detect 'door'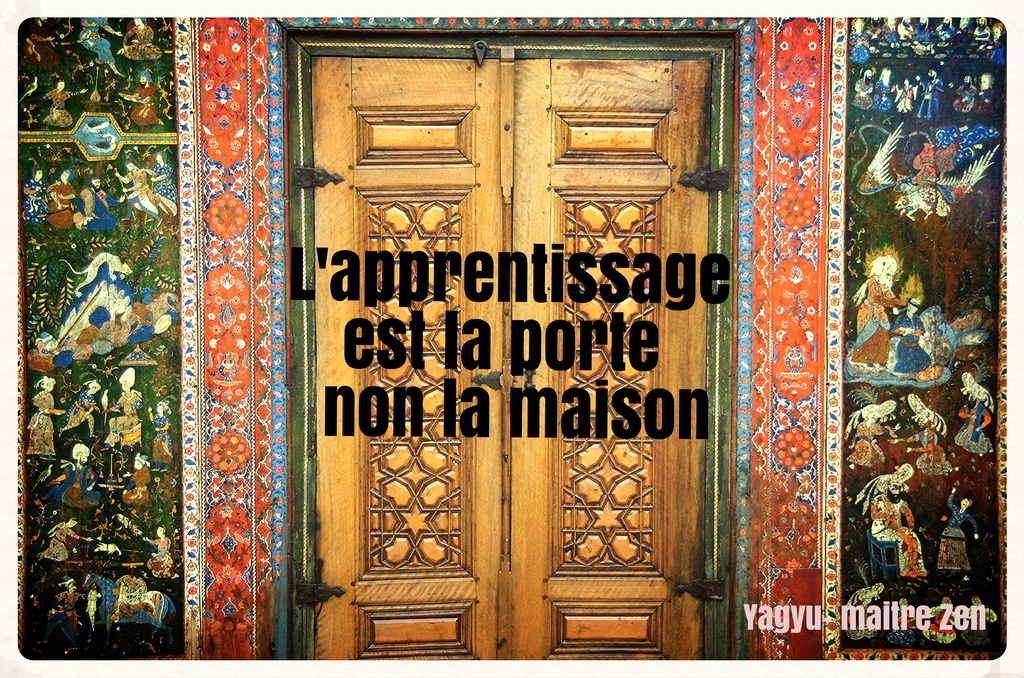
box=[248, 61, 798, 643]
